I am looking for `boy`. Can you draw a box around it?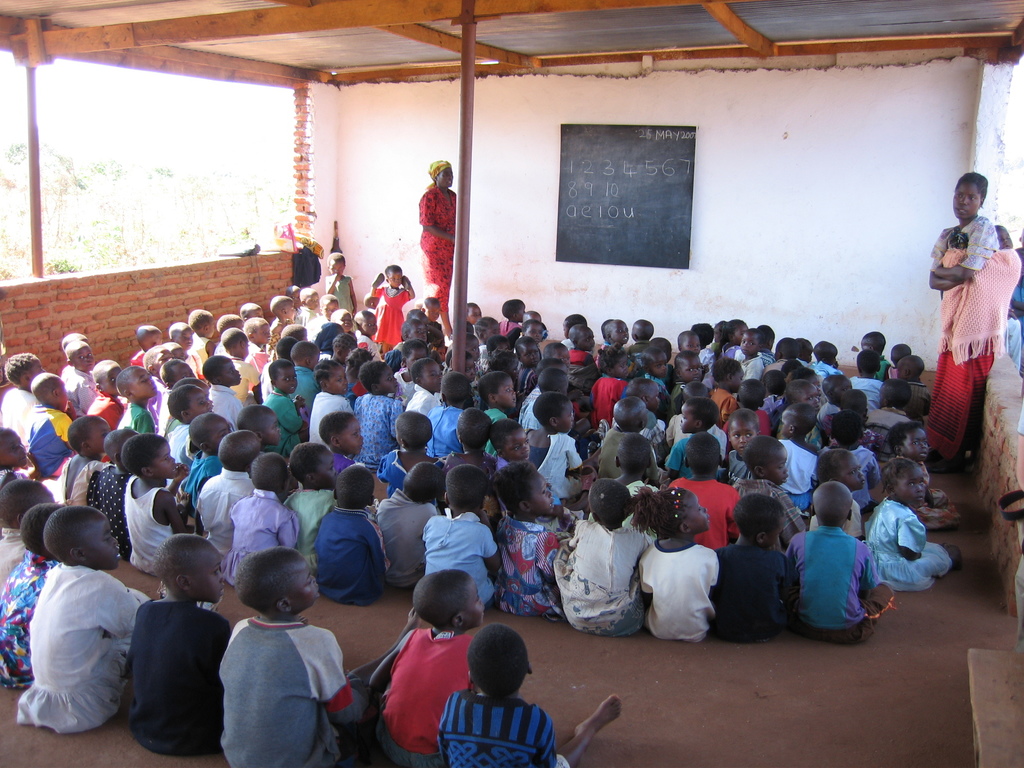
Sure, the bounding box is x1=378 y1=570 x2=488 y2=765.
